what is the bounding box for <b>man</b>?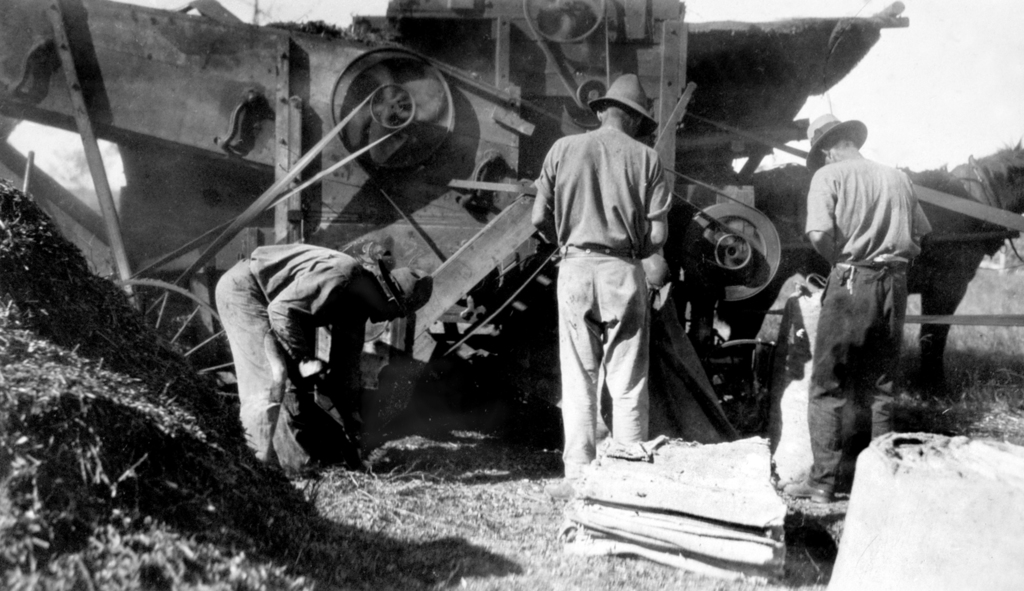
[215, 243, 433, 482].
